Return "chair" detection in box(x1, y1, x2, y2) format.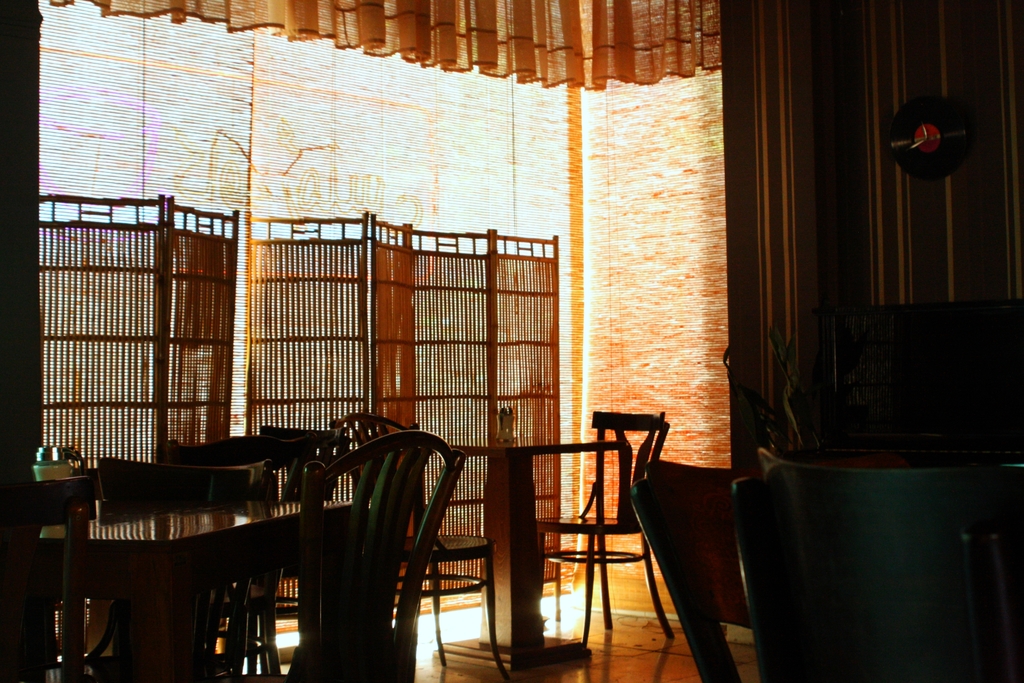
box(730, 447, 1023, 682).
